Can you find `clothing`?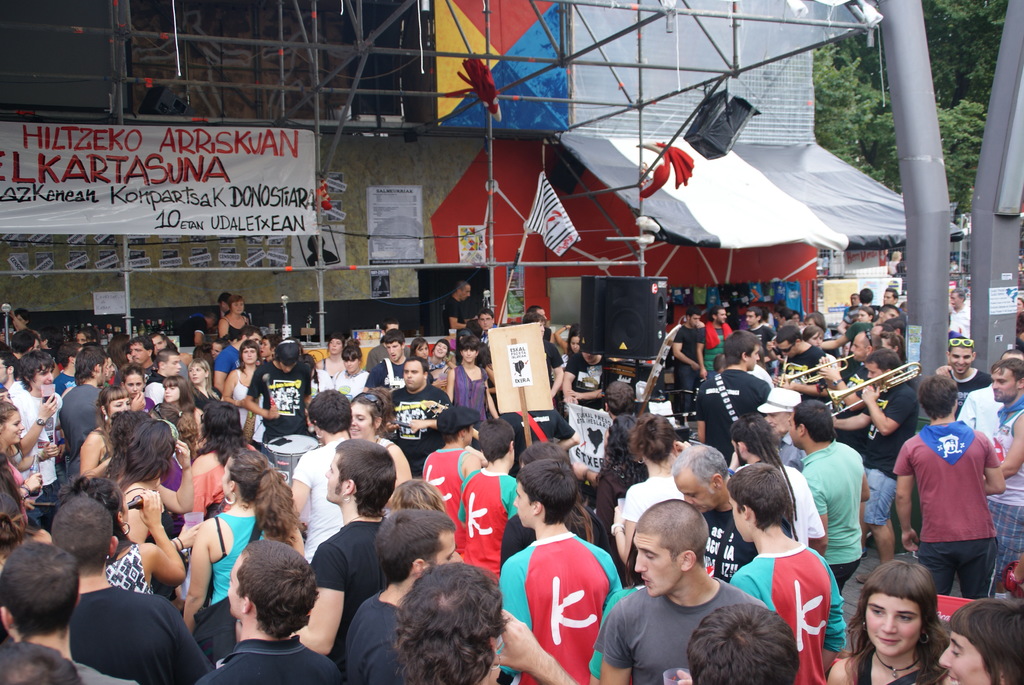
Yes, bounding box: bbox(192, 443, 251, 514).
